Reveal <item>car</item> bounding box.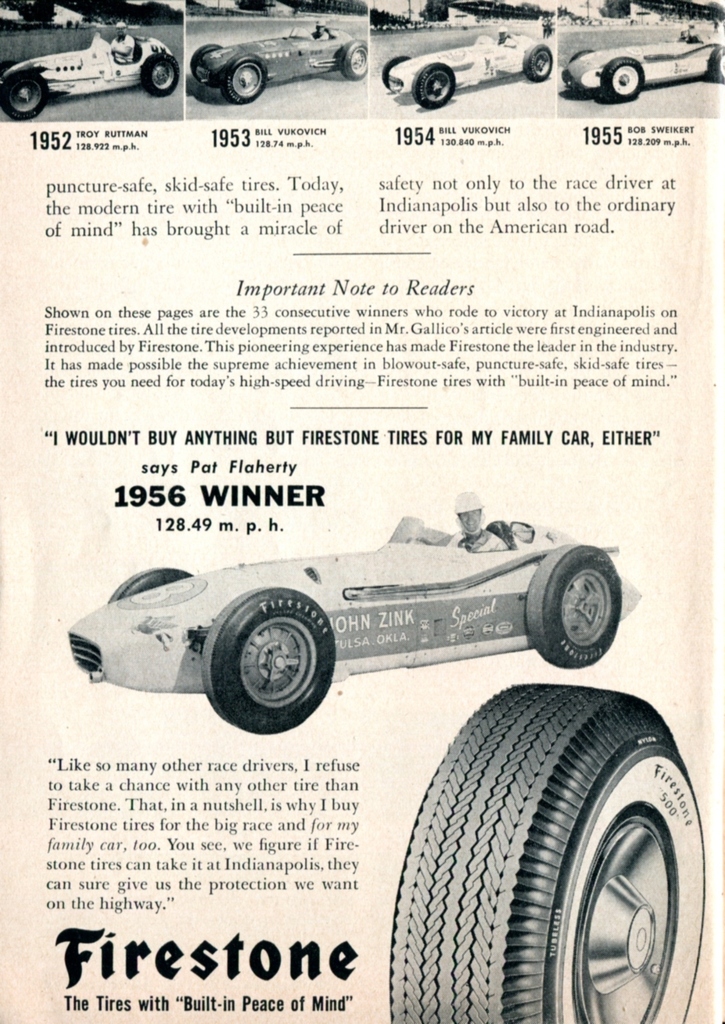
Revealed: bbox=[558, 31, 719, 101].
